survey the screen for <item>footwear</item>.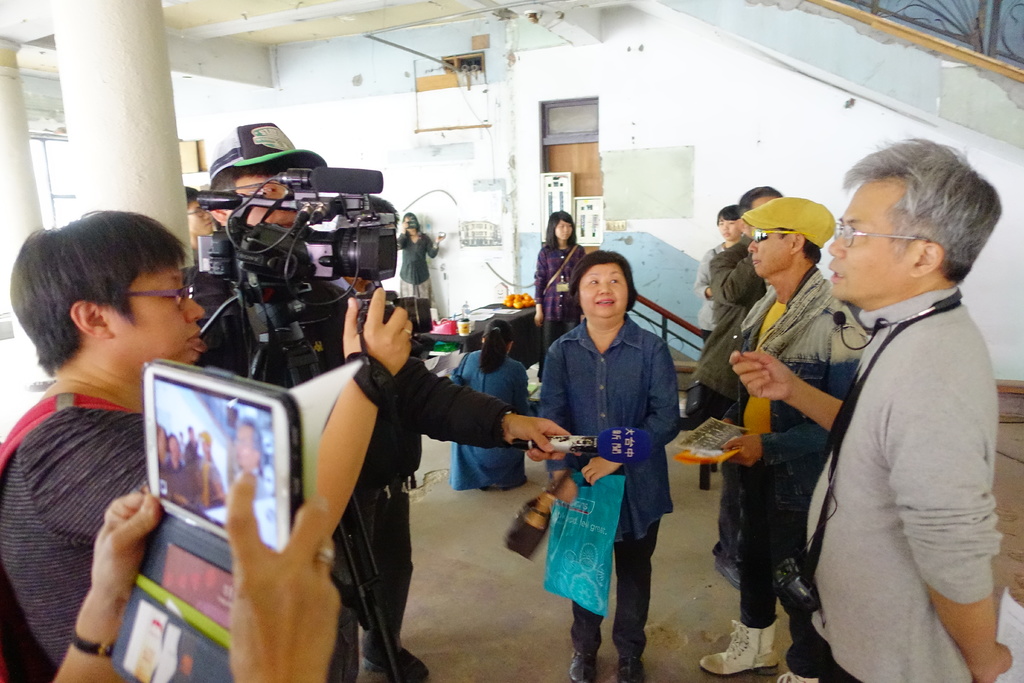
Survey found: detection(360, 645, 431, 682).
